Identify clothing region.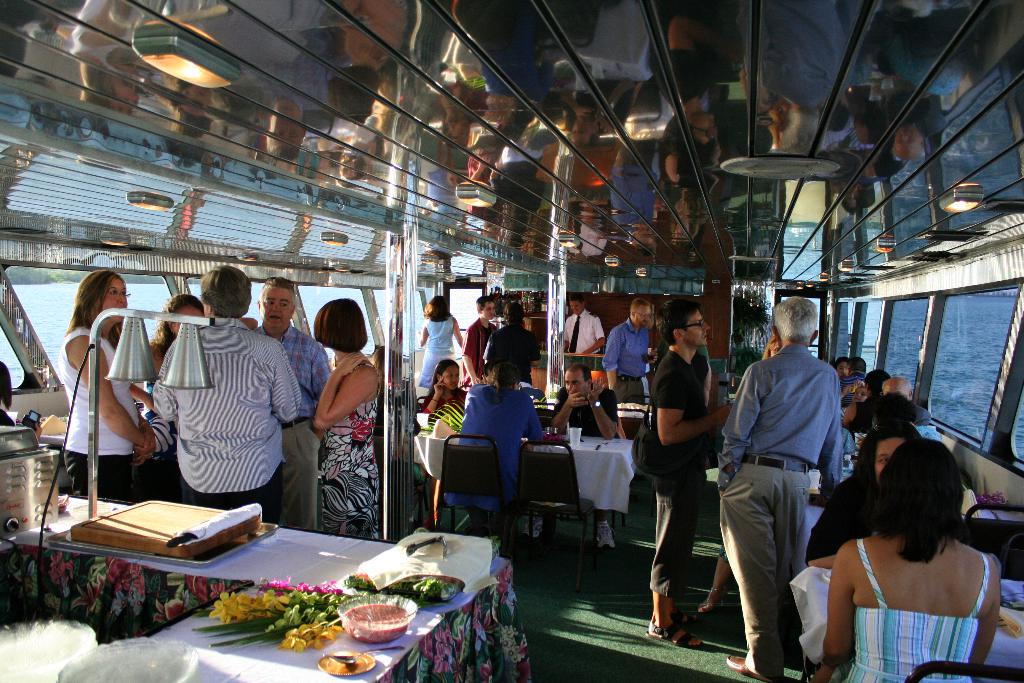
Region: crop(712, 342, 844, 682).
